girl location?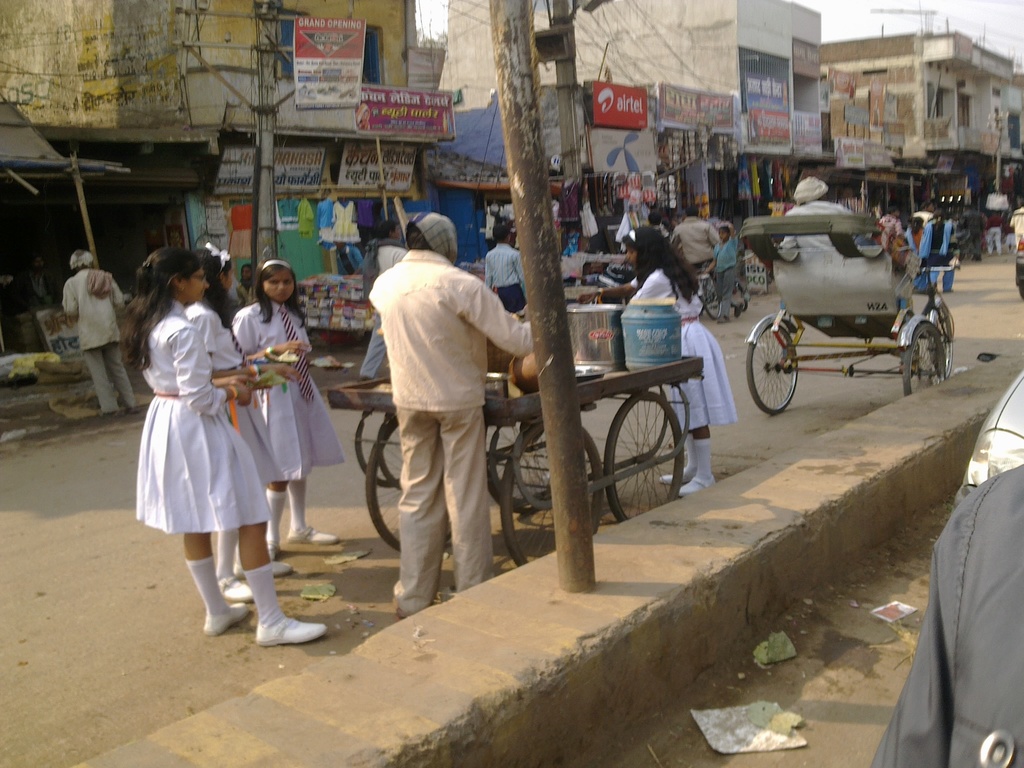
579,228,737,495
